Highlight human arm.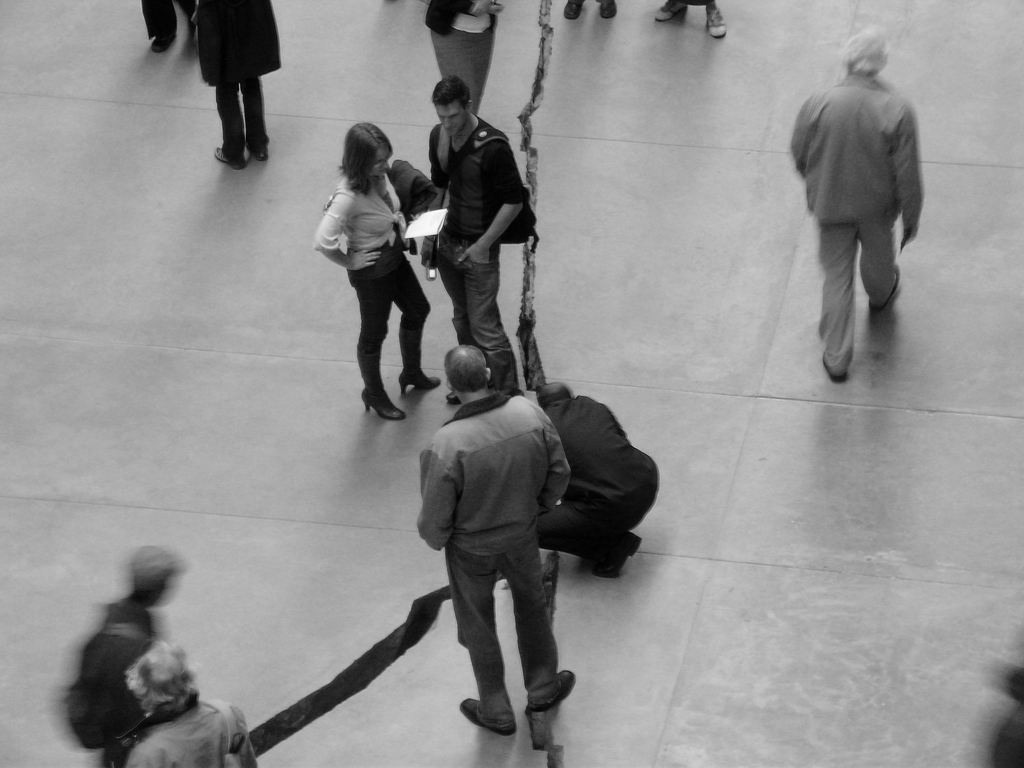
Highlighted region: x1=413 y1=443 x2=461 y2=557.
